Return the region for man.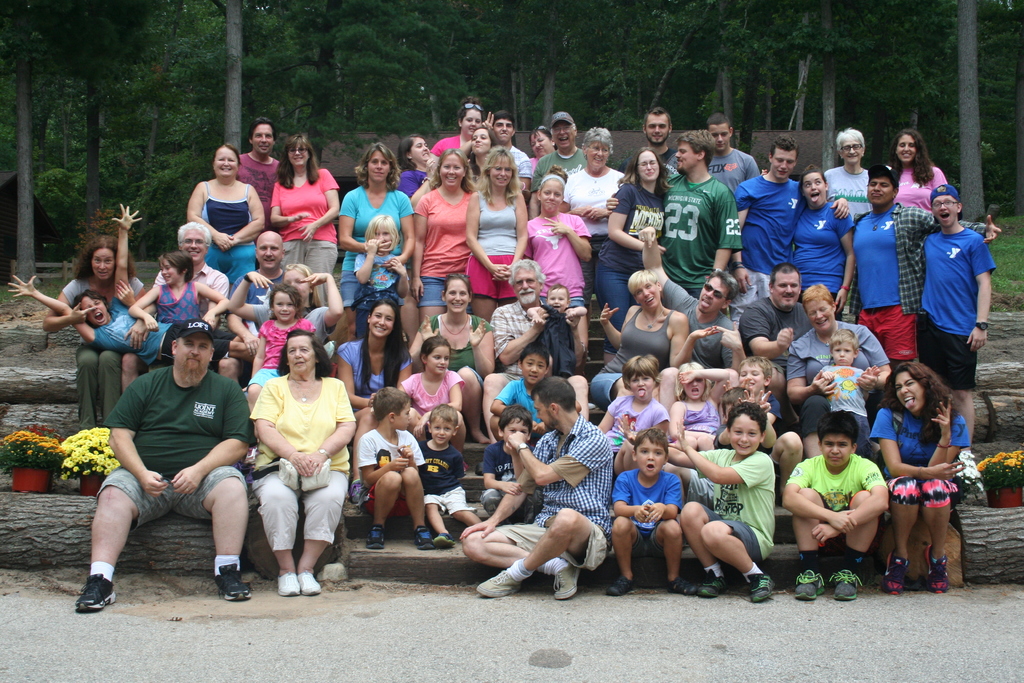
box(493, 108, 535, 195).
